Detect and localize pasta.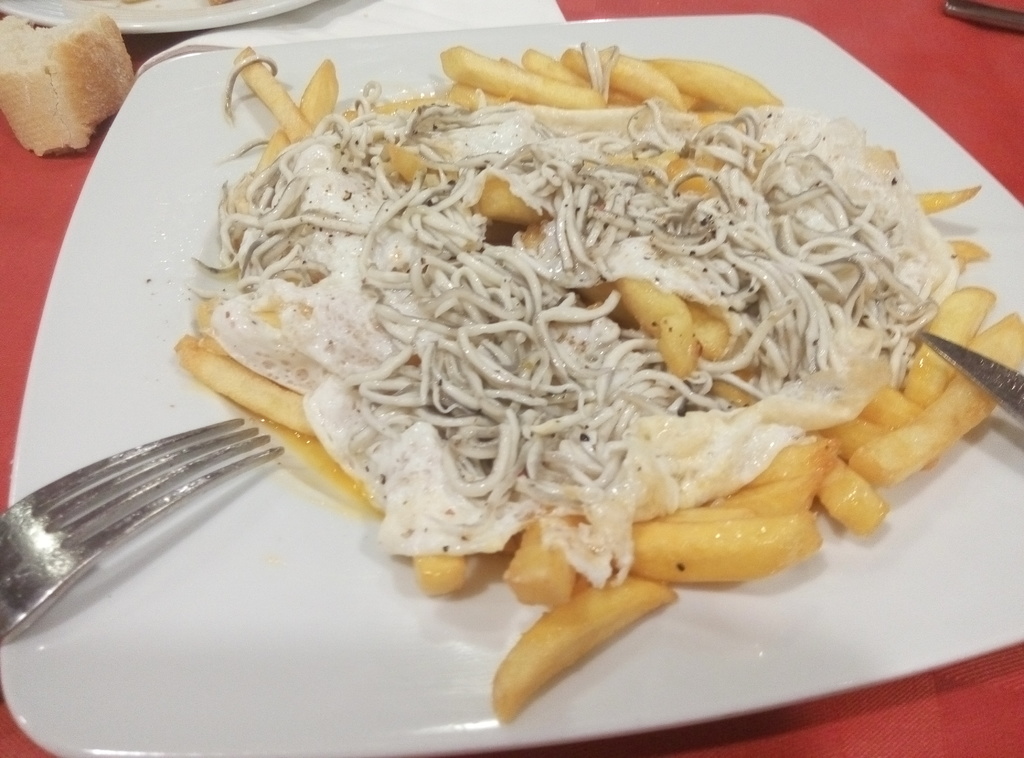
Localized at crop(194, 42, 959, 508).
